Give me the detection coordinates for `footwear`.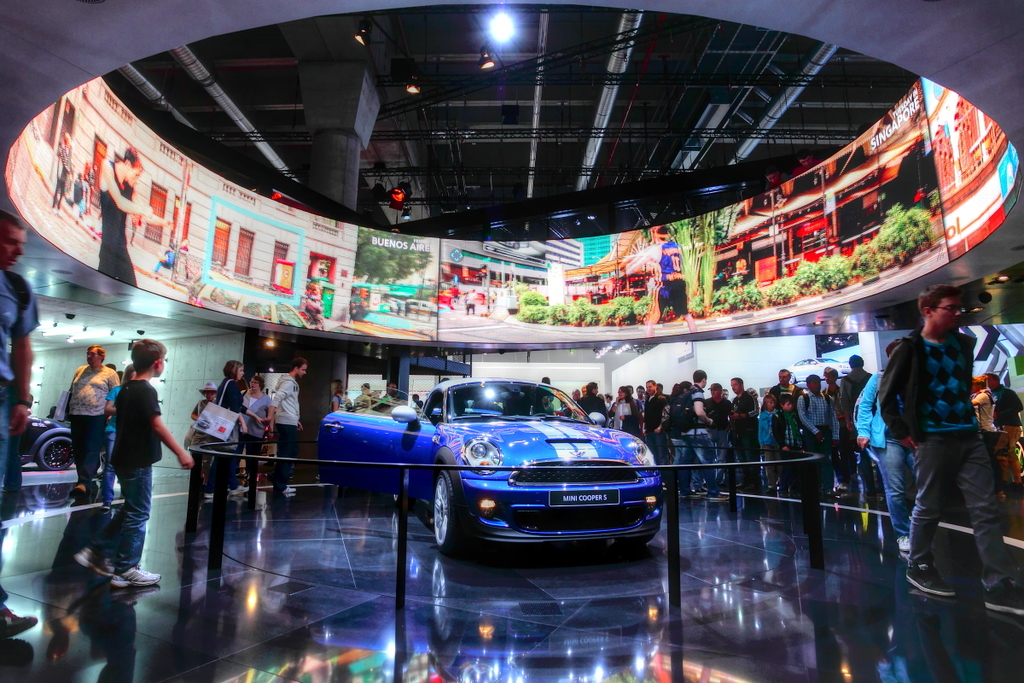
rect(207, 488, 223, 500).
